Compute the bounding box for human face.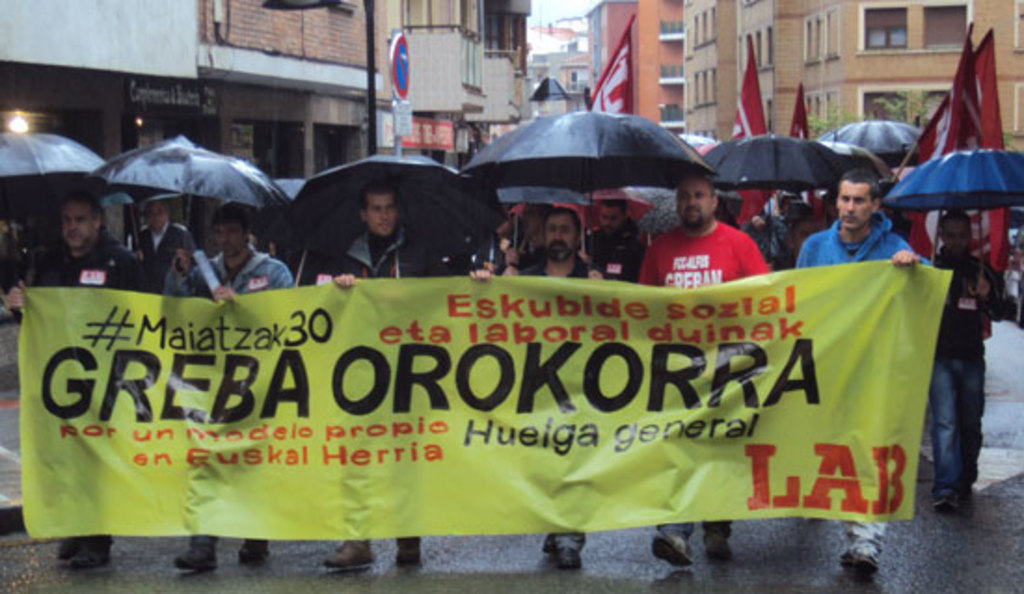
BBox(212, 220, 246, 255).
